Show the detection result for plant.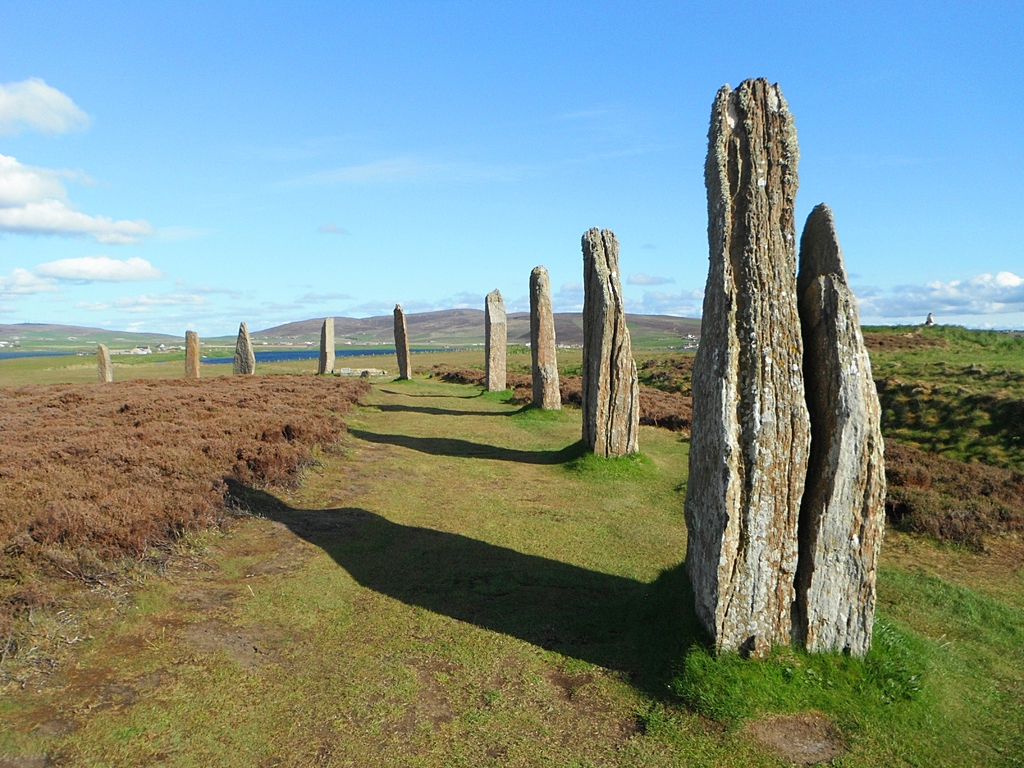
(0,368,376,709).
